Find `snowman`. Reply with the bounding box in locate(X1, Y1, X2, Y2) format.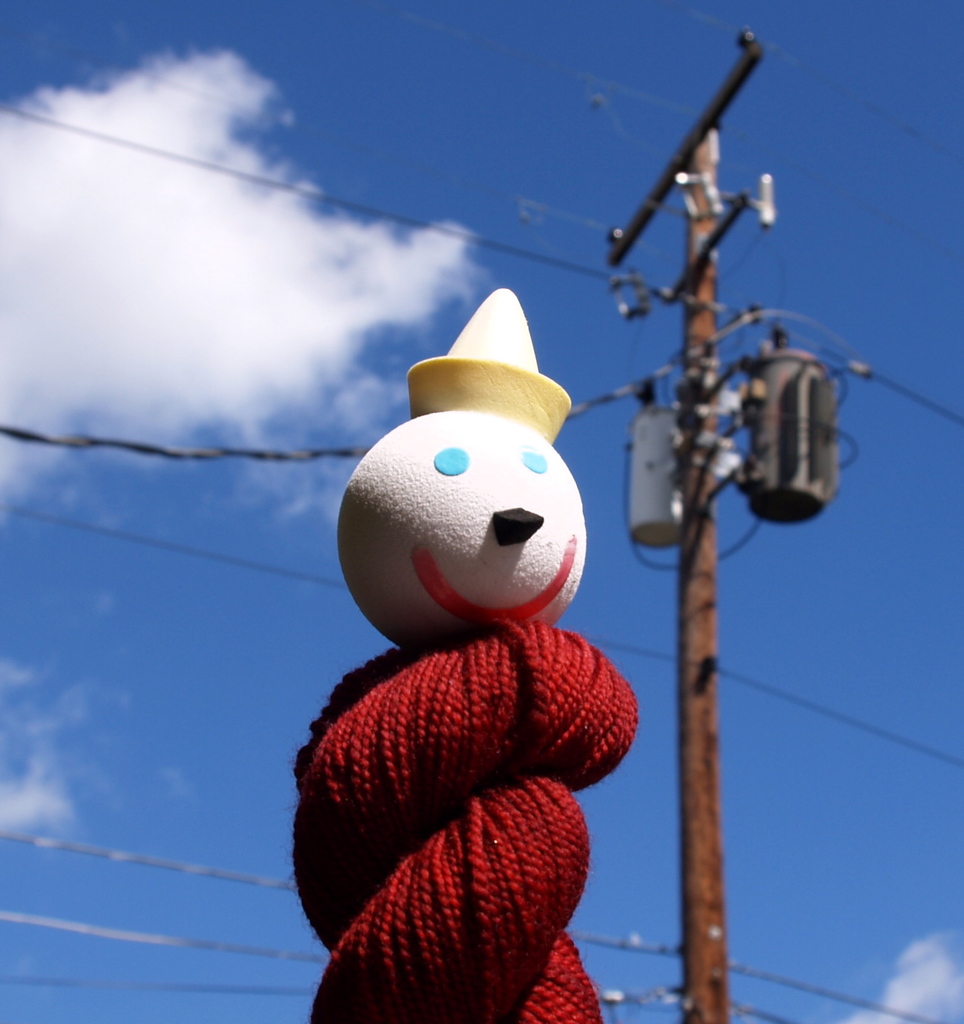
locate(289, 287, 640, 1023).
